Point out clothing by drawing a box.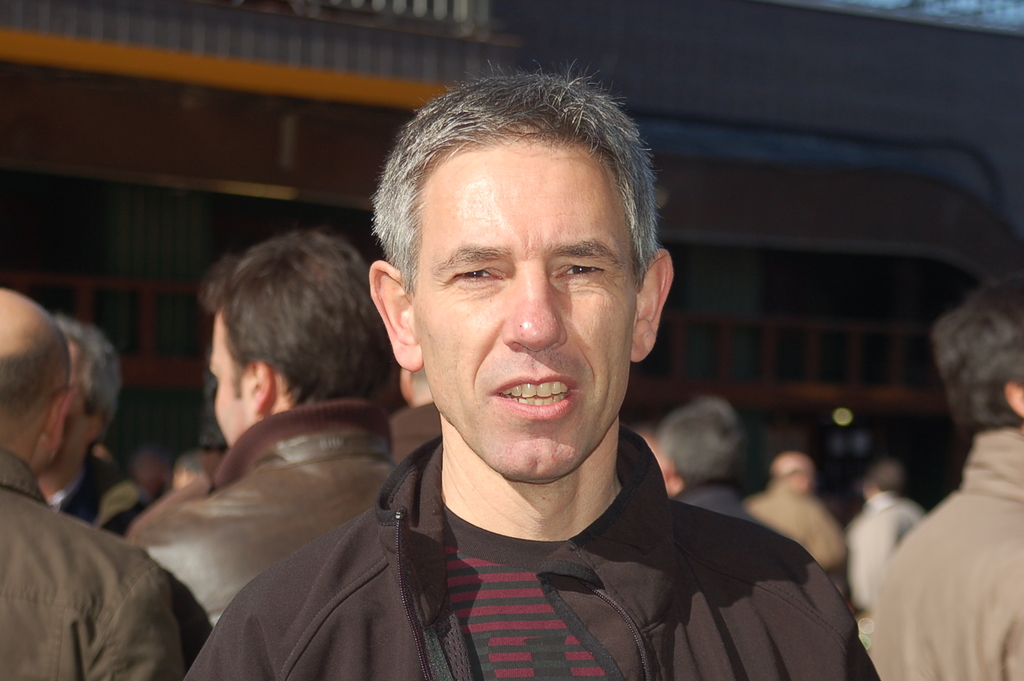
[left=52, top=458, right=140, bottom=524].
